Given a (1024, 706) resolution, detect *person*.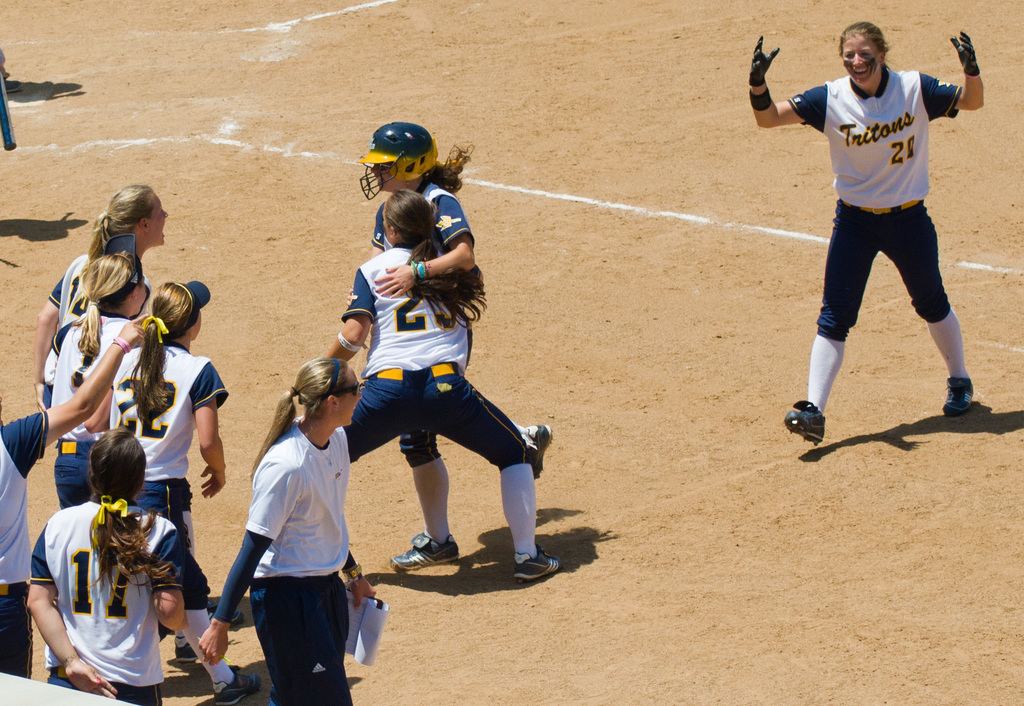
[x1=197, y1=356, x2=381, y2=705].
